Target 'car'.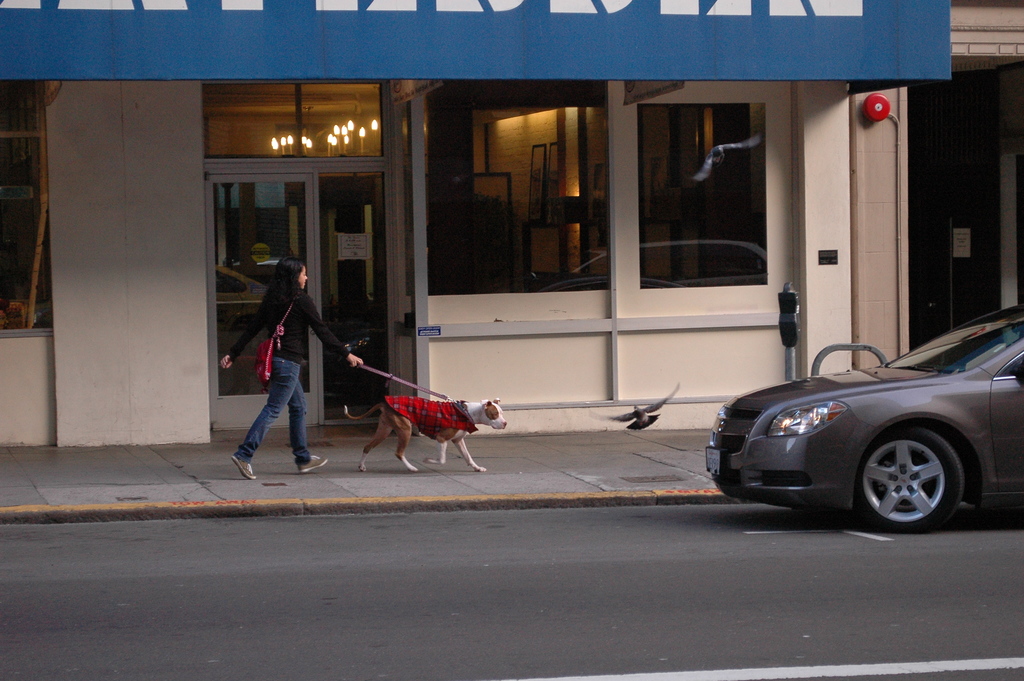
Target region: (705,300,1023,541).
